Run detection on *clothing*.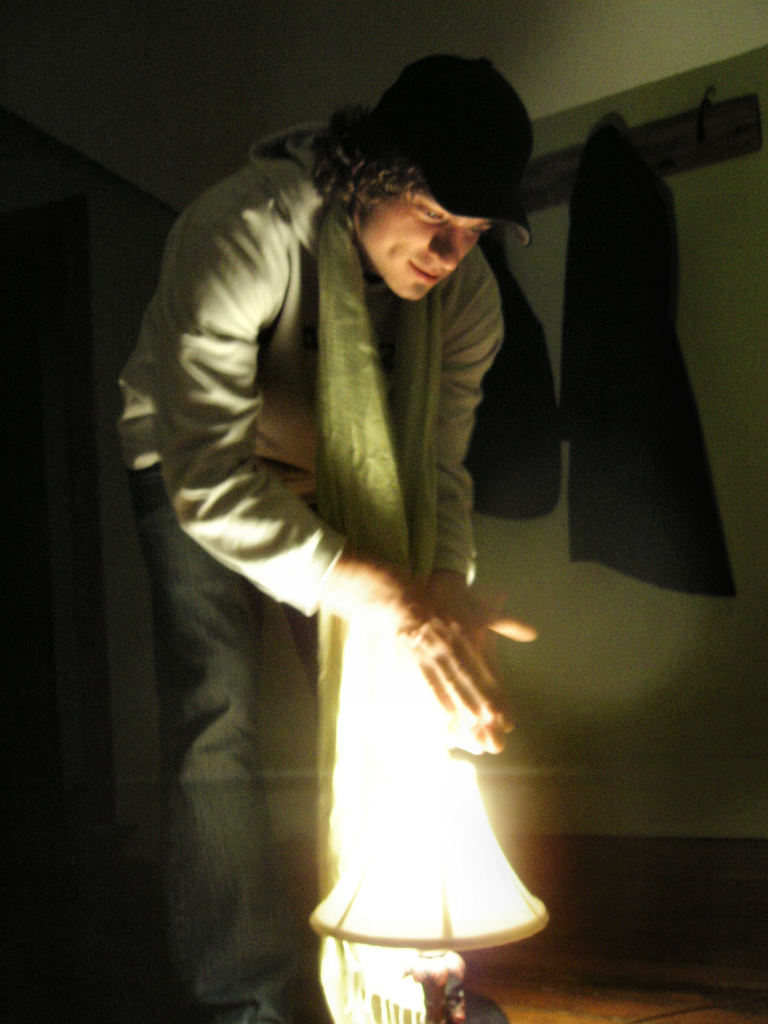
Result: 121/73/552/978.
